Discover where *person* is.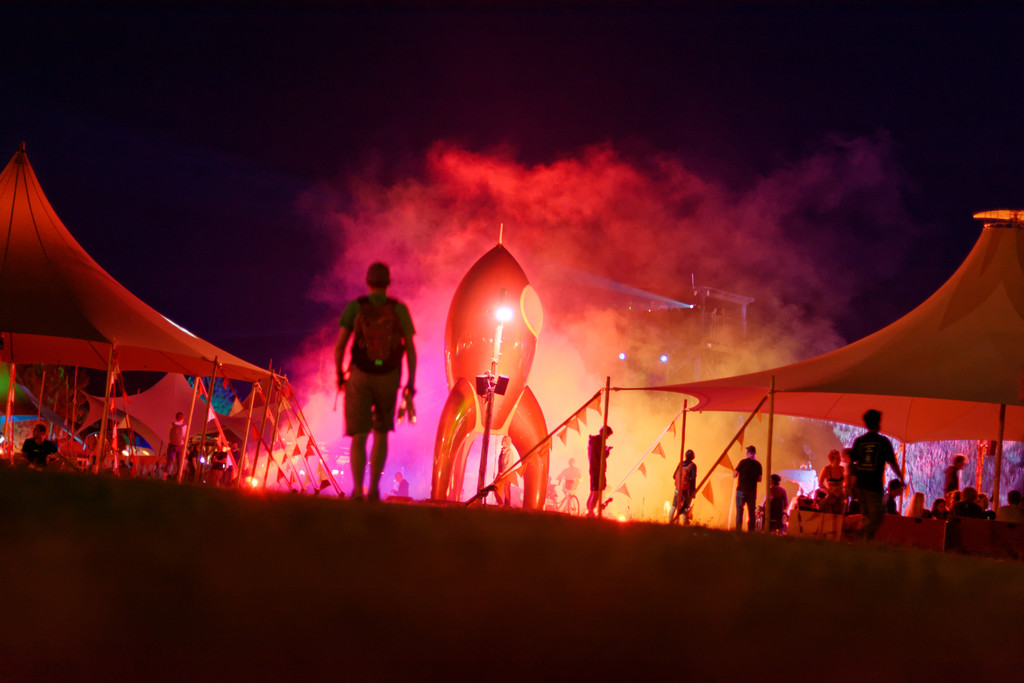
Discovered at {"left": 331, "top": 259, "right": 422, "bottom": 502}.
